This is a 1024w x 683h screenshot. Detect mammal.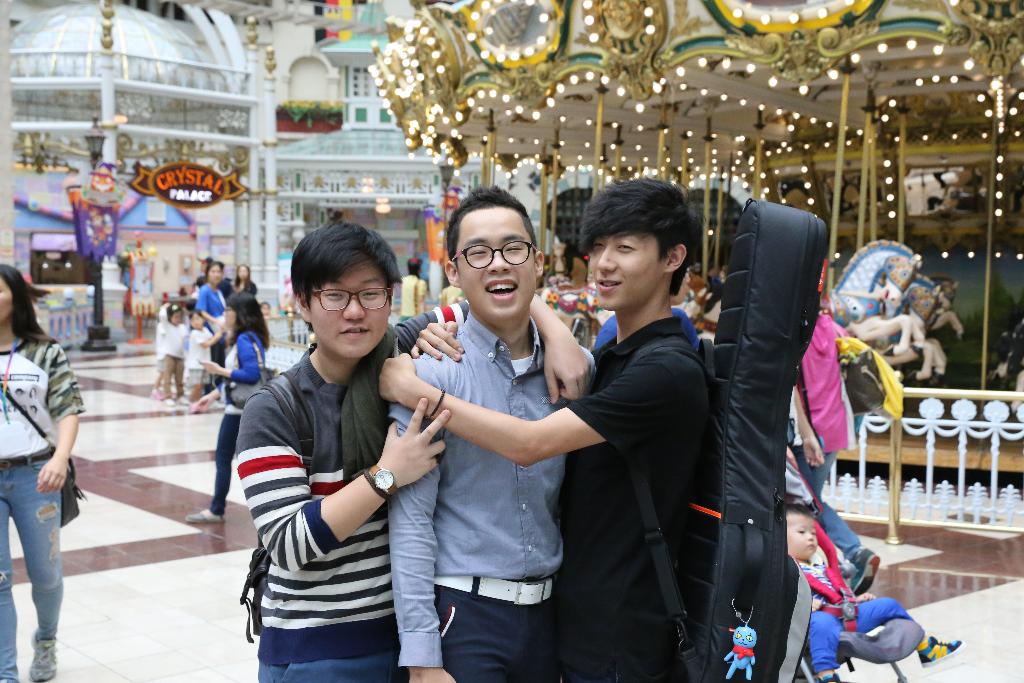
pyautogui.locateOnScreen(904, 270, 963, 338).
